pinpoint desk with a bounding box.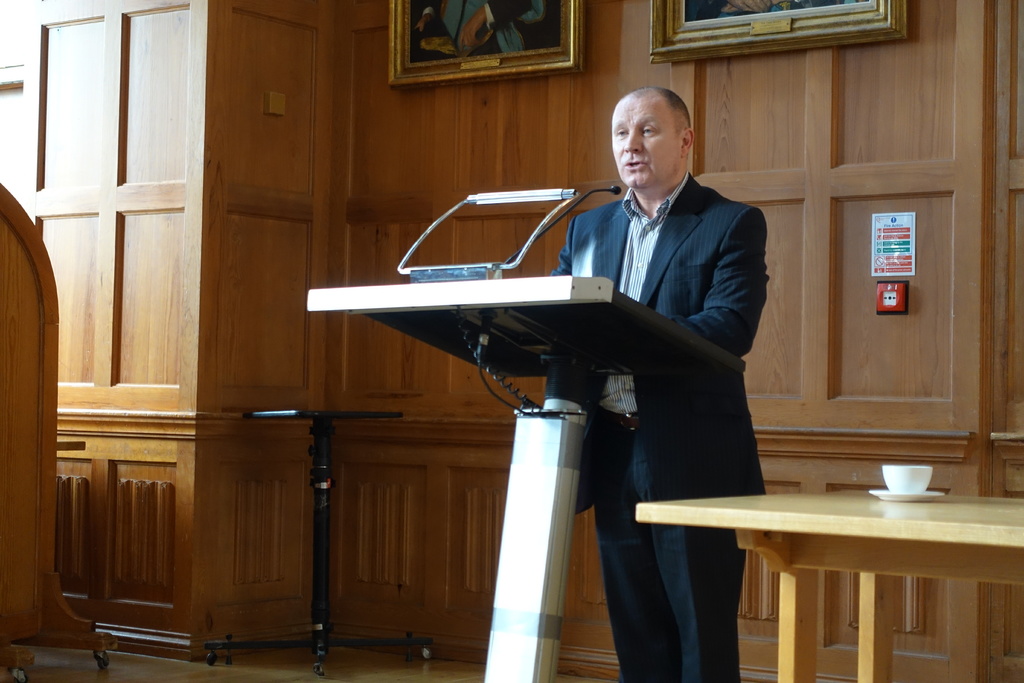
crop(300, 261, 877, 682).
